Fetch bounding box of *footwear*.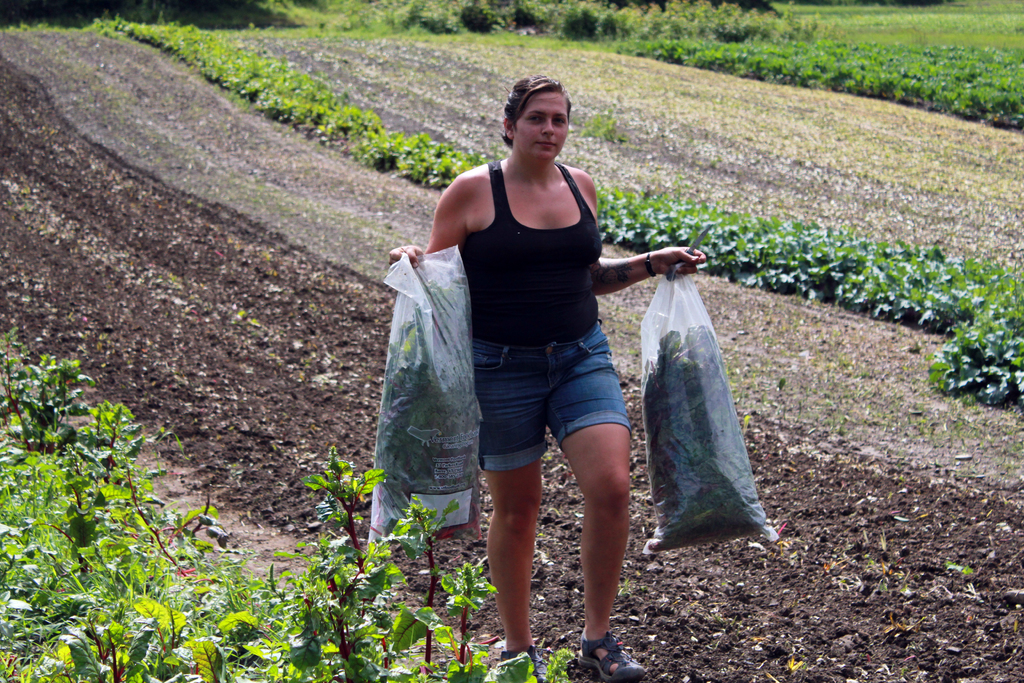
Bbox: 570/626/646/682.
